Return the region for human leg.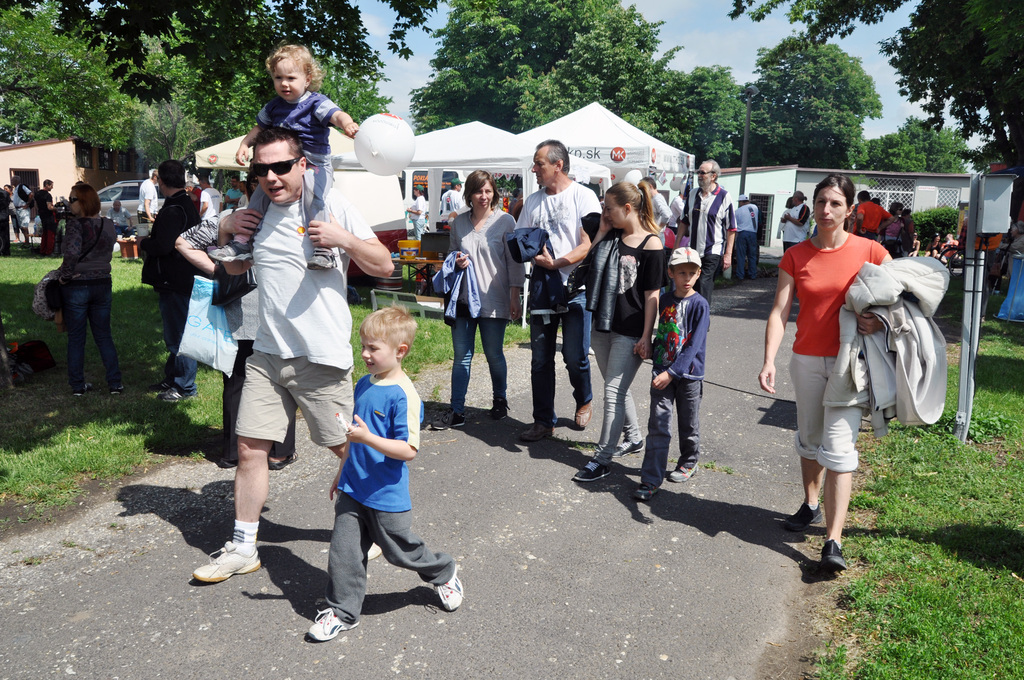
BBox(568, 284, 590, 423).
